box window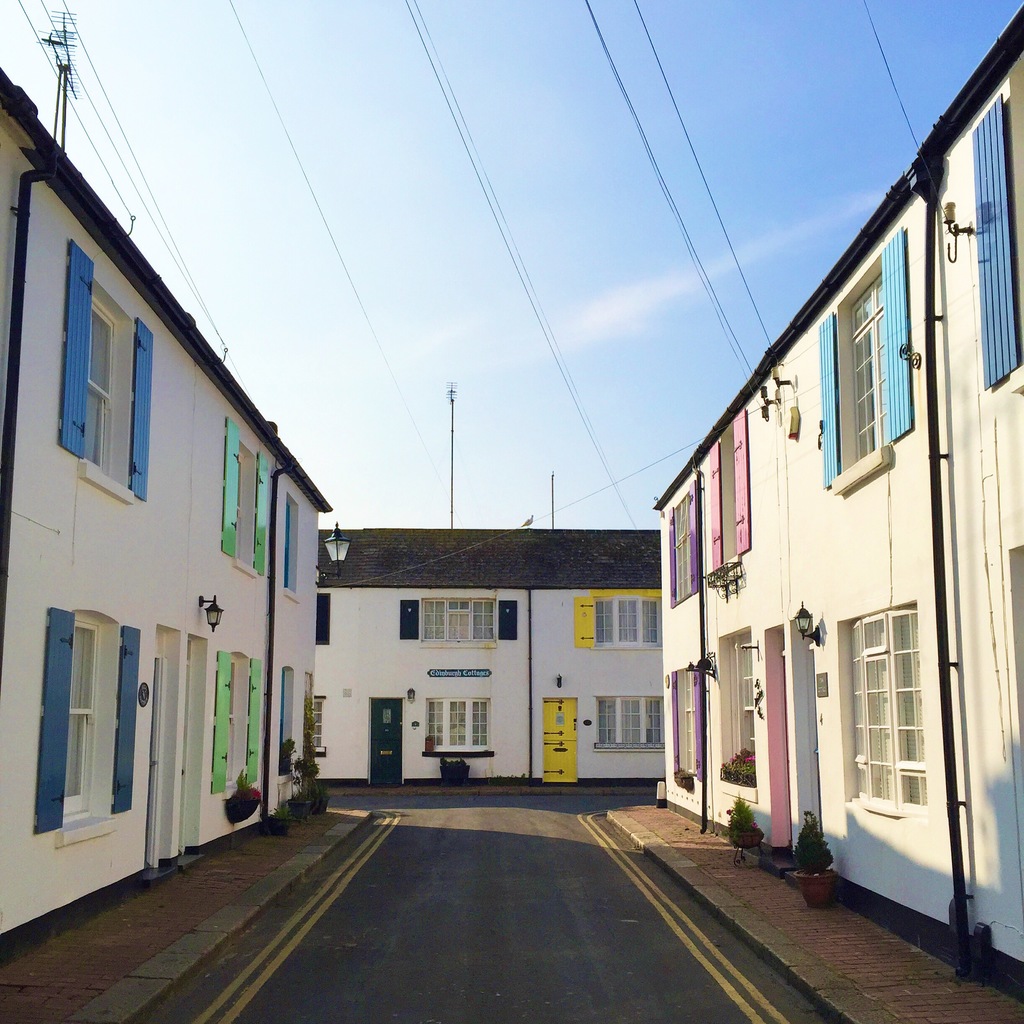
<bbox>669, 660, 699, 776</bbox>
